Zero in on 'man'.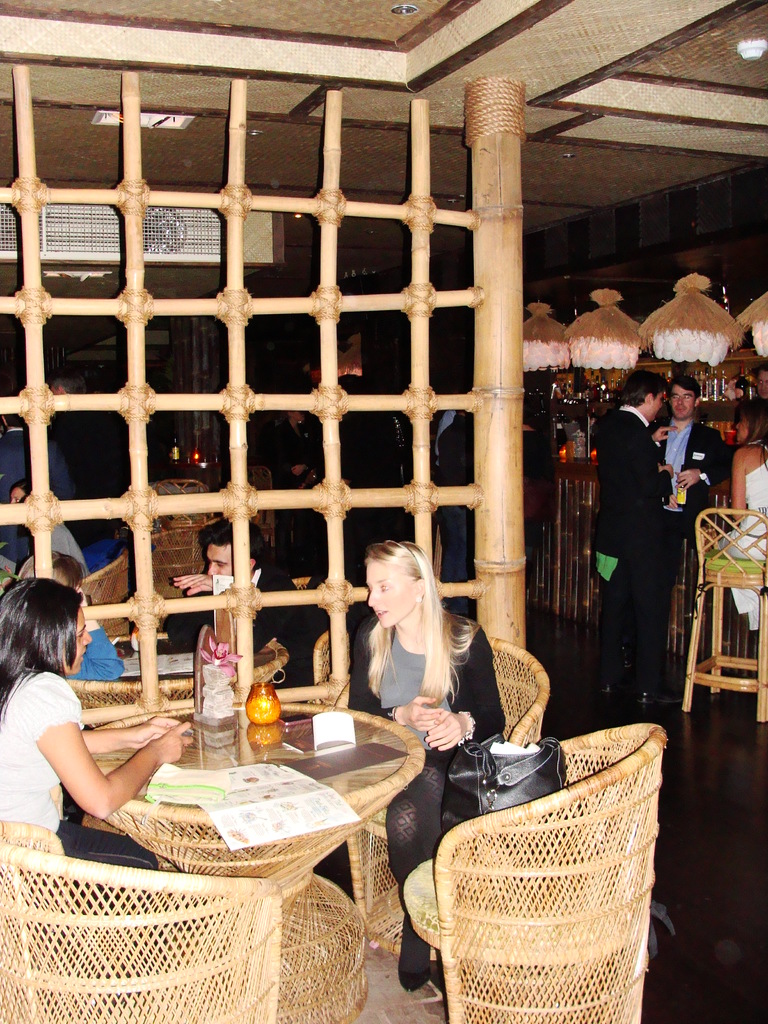
Zeroed in: 589,377,708,691.
